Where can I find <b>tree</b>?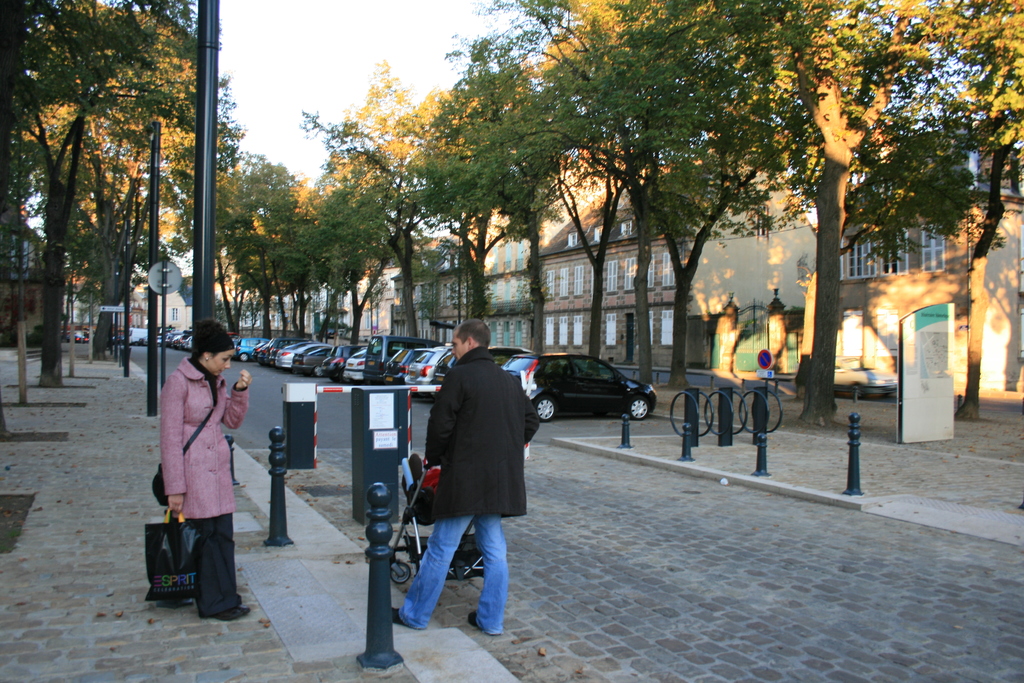
You can find it at pyautogui.locateOnScreen(725, 0, 941, 427).
